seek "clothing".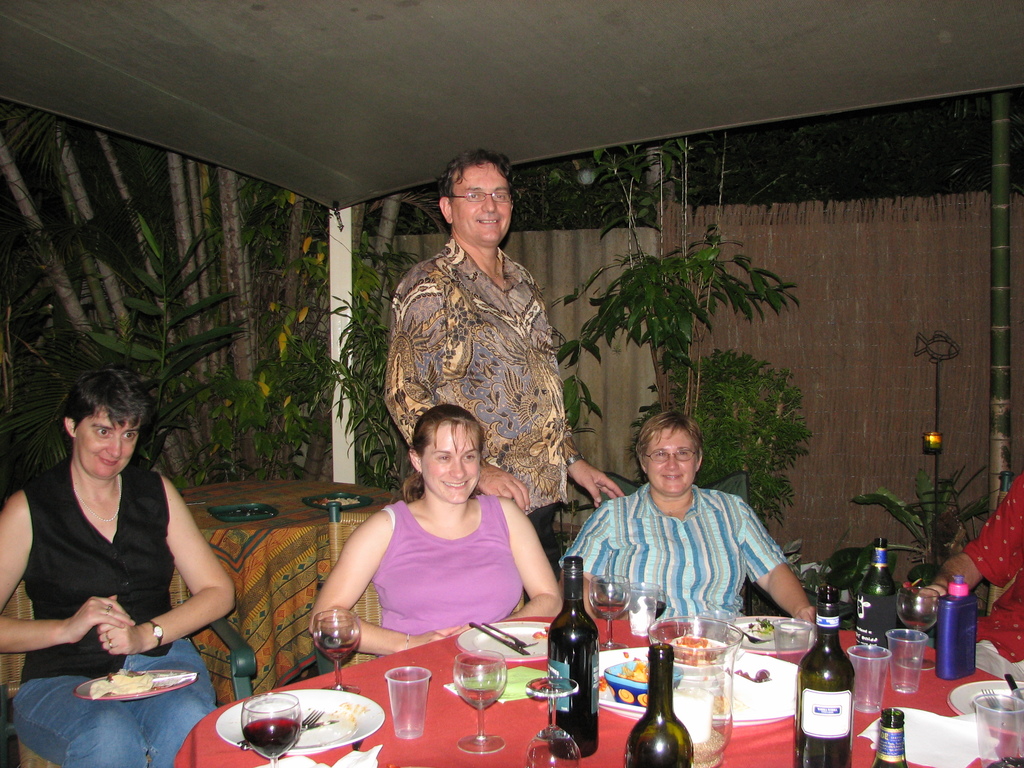
l=564, t=468, r=802, b=626.
